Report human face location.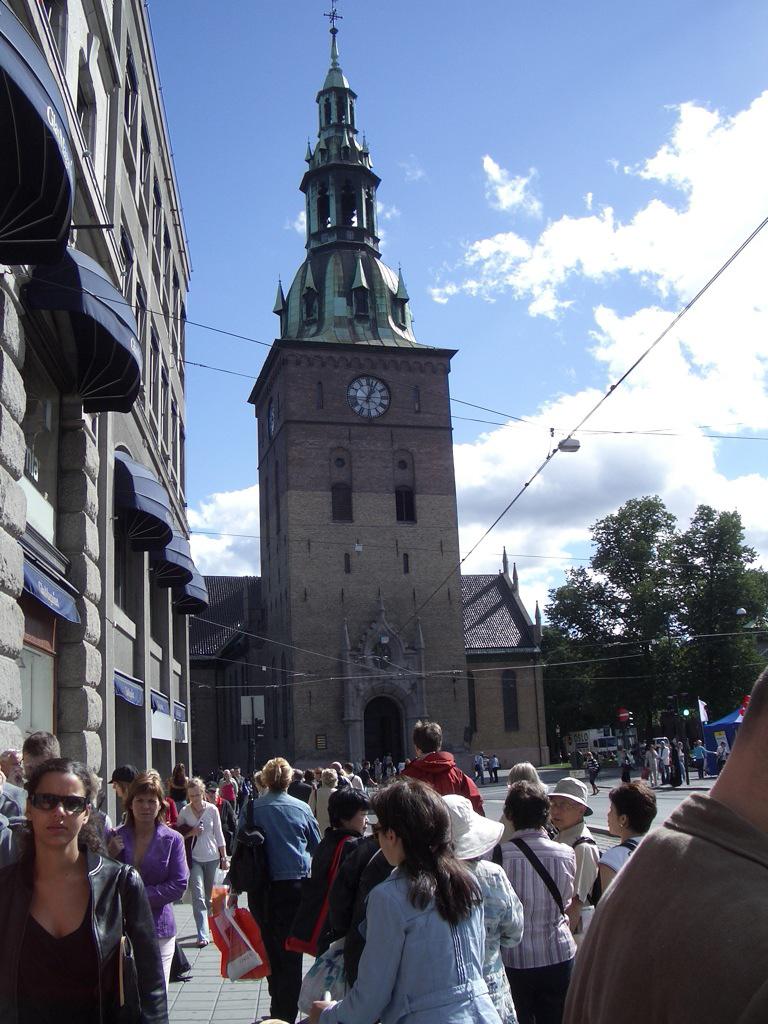
Report: box=[208, 790, 217, 803].
